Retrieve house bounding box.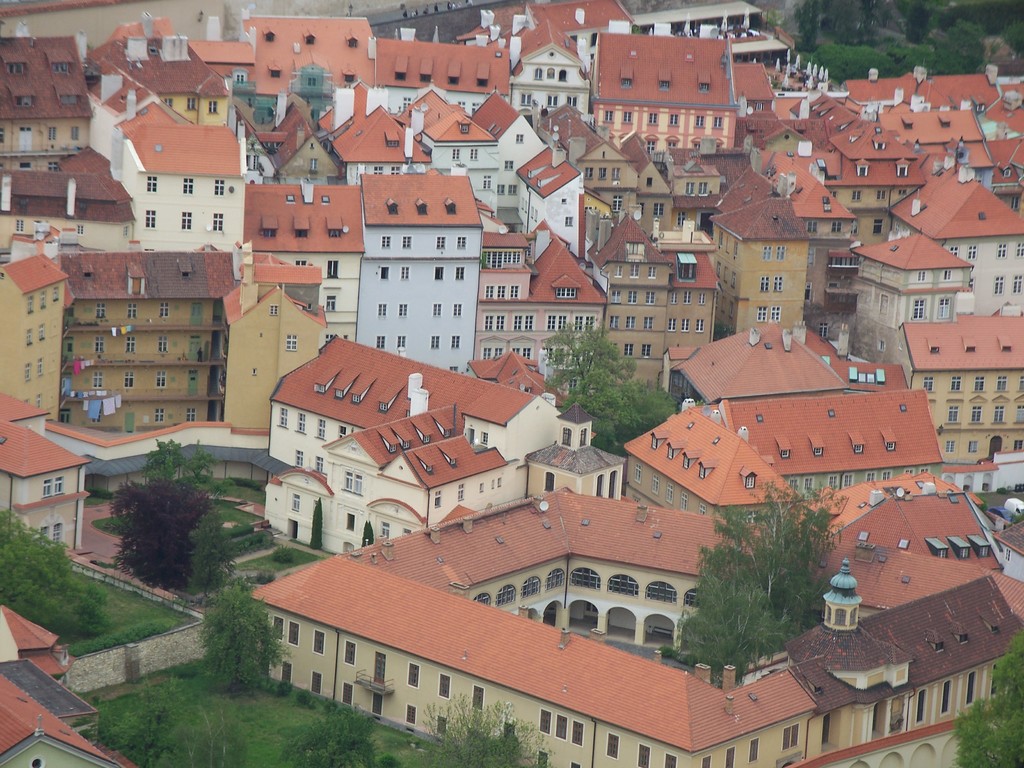
Bounding box: 532:99:725:240.
